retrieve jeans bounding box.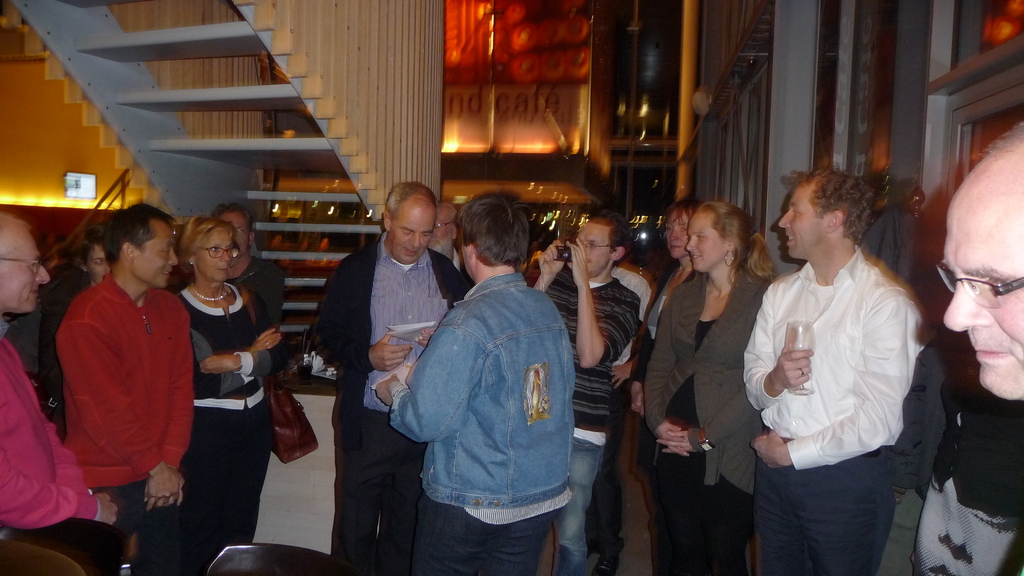
Bounding box: detection(99, 483, 190, 575).
